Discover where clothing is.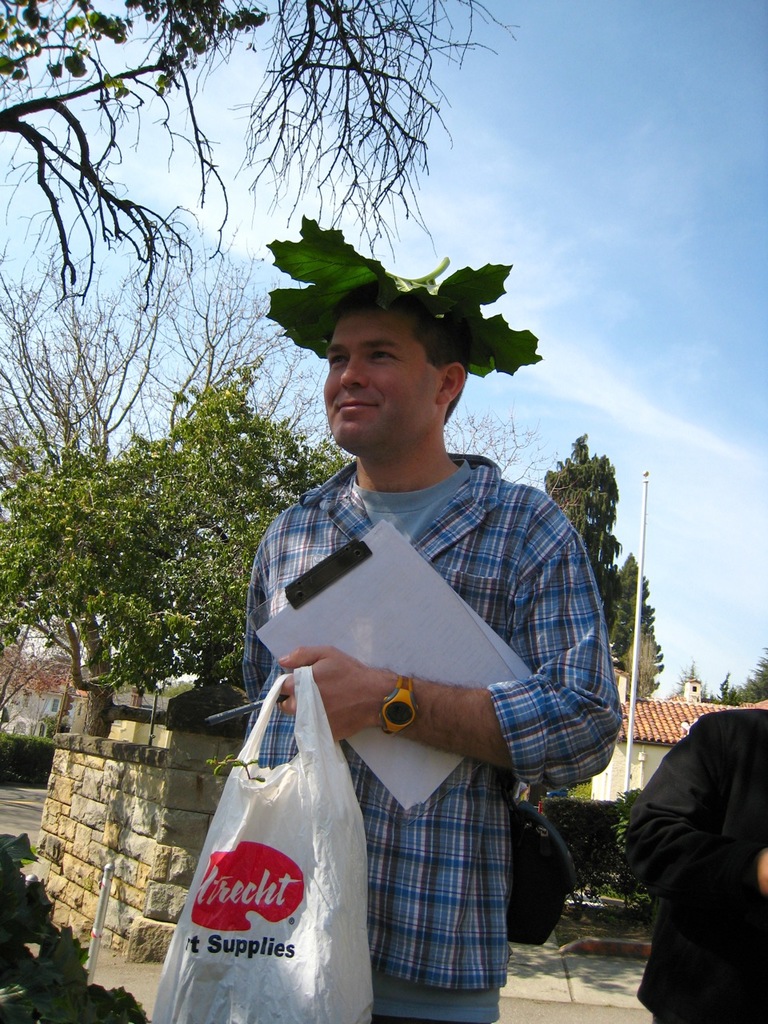
Discovered at select_region(243, 406, 614, 986).
